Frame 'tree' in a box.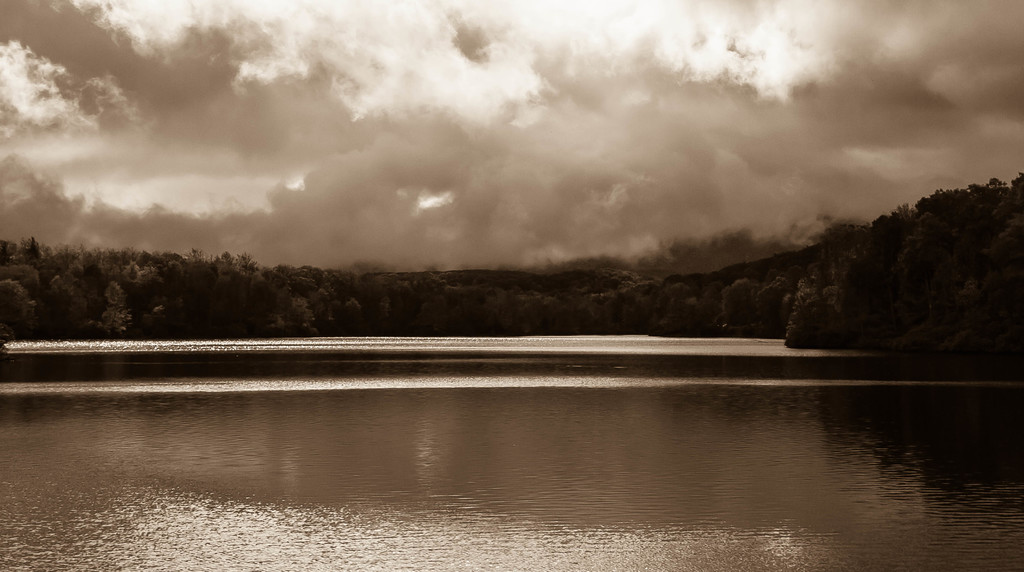
x1=781, y1=259, x2=851, y2=343.
